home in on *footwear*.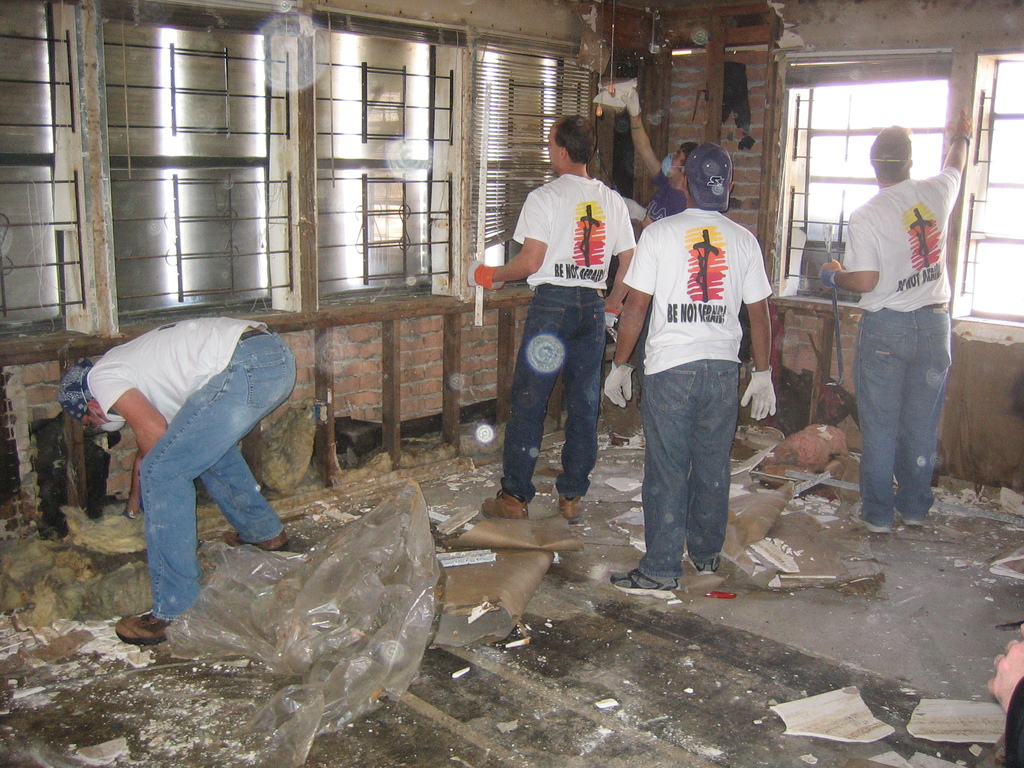
Homed in at bbox=(851, 500, 890, 536).
